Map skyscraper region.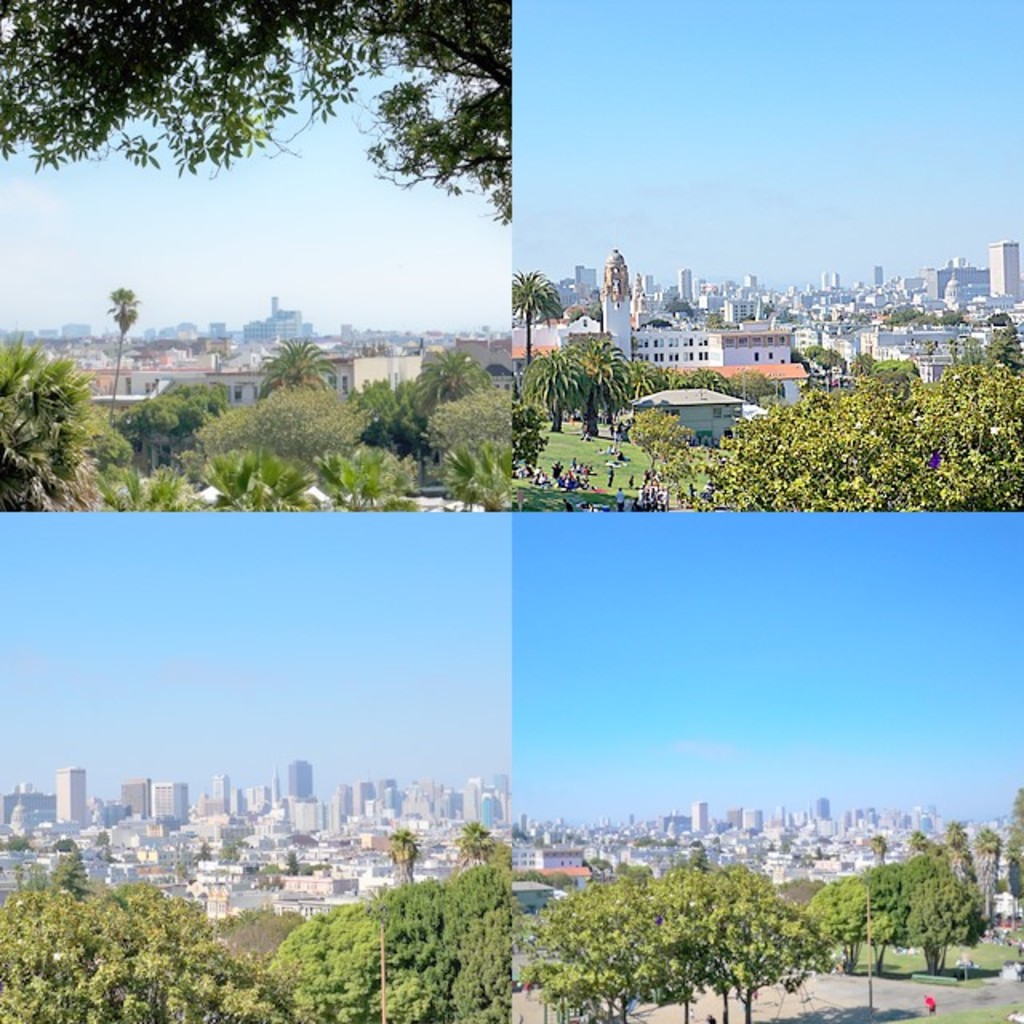
Mapped to left=904, top=808, right=936, bottom=835.
